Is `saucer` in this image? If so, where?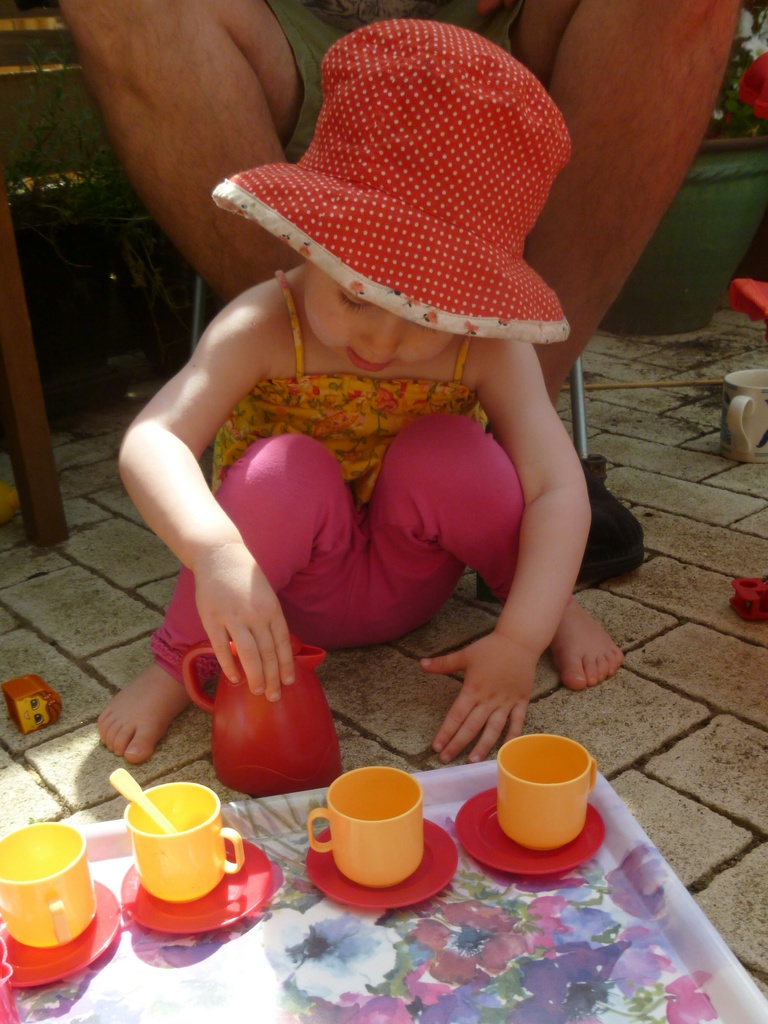
Yes, at detection(8, 870, 124, 986).
